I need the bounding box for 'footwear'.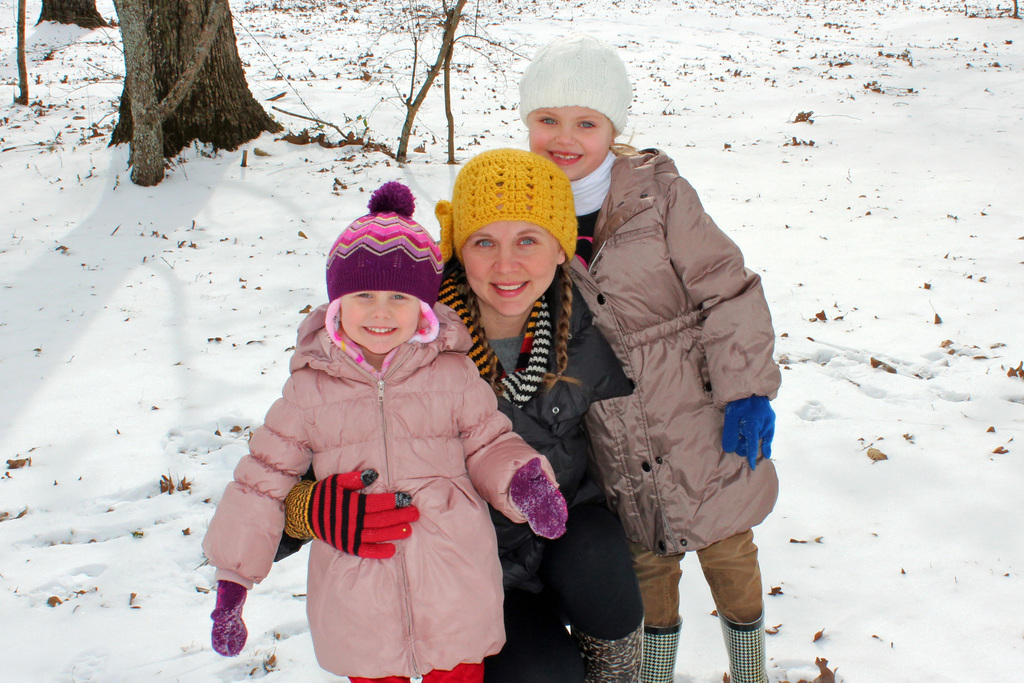
Here it is: left=629, top=614, right=674, bottom=682.
